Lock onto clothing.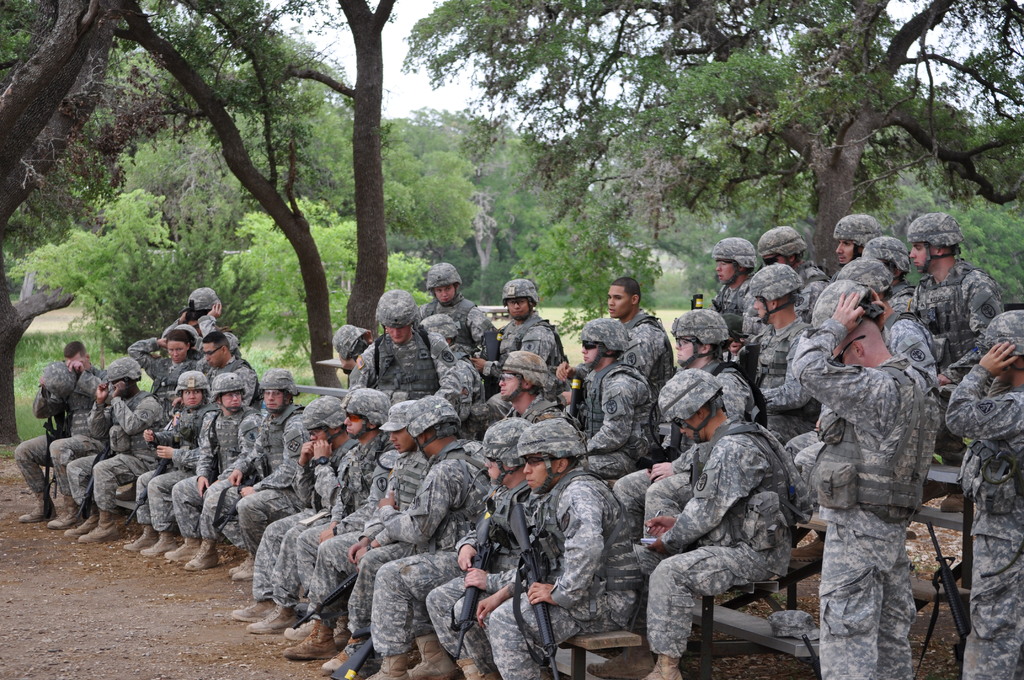
Locked: box(495, 318, 552, 362).
